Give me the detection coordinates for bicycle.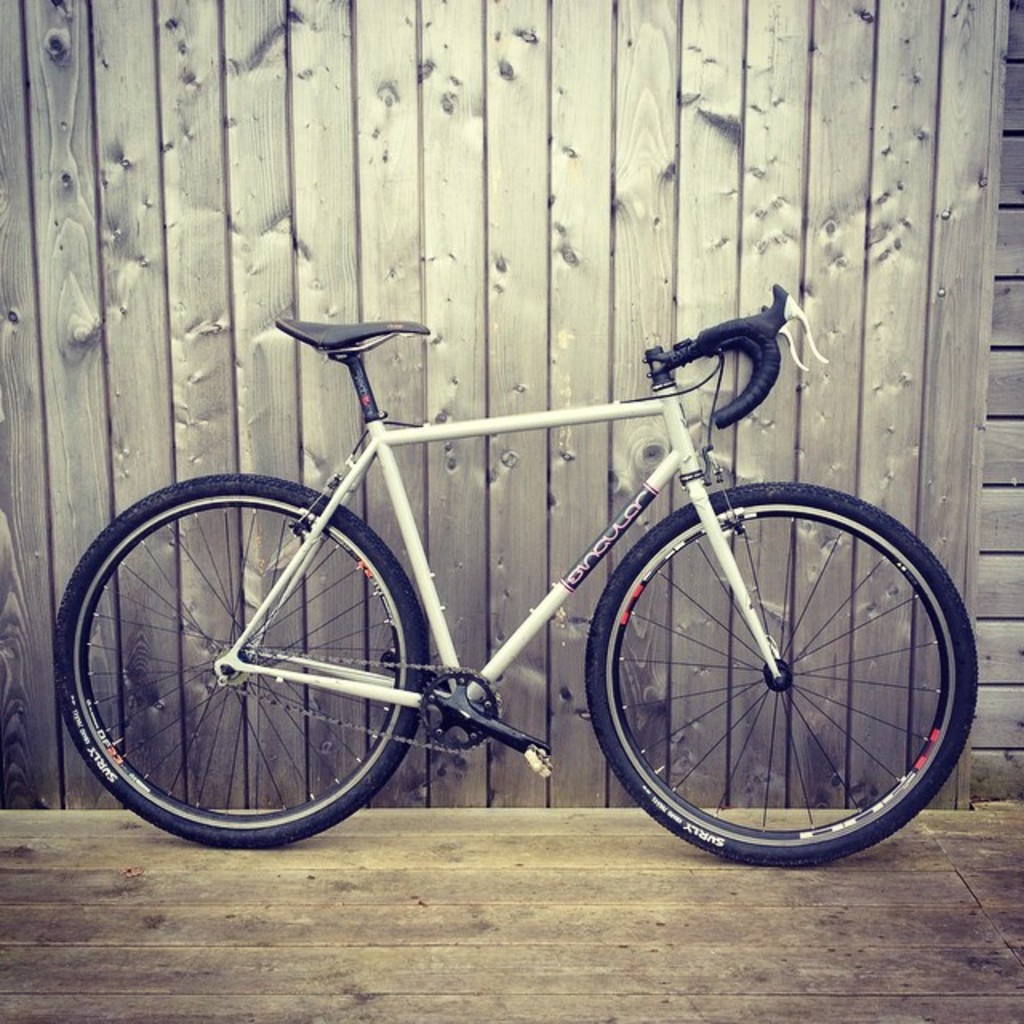
<bbox>70, 219, 986, 869</bbox>.
